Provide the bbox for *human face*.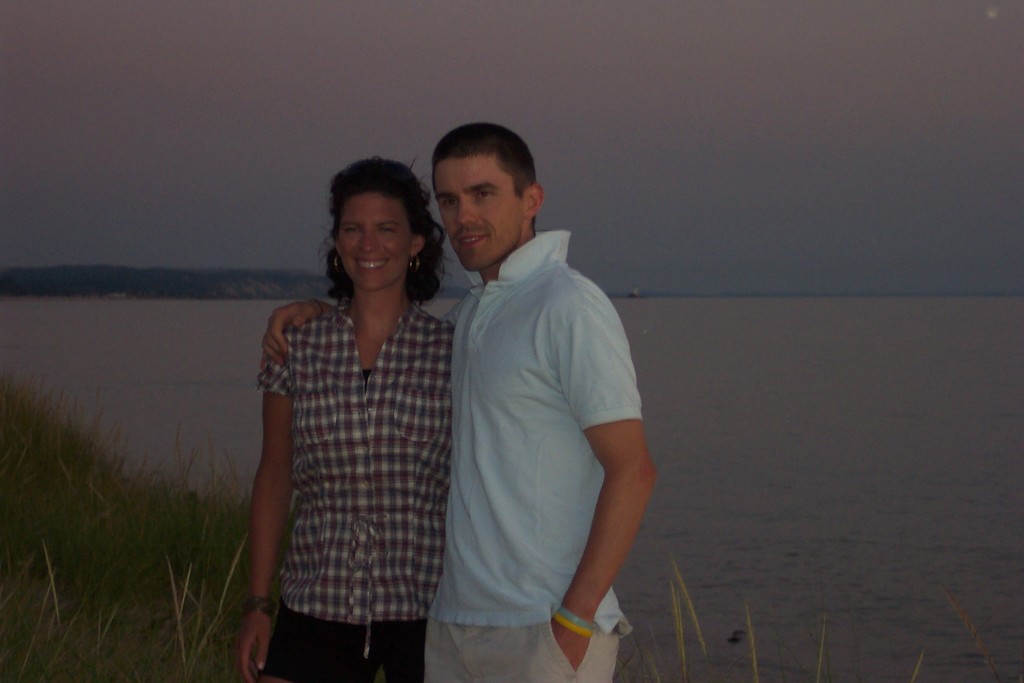
<bbox>333, 193, 413, 294</bbox>.
